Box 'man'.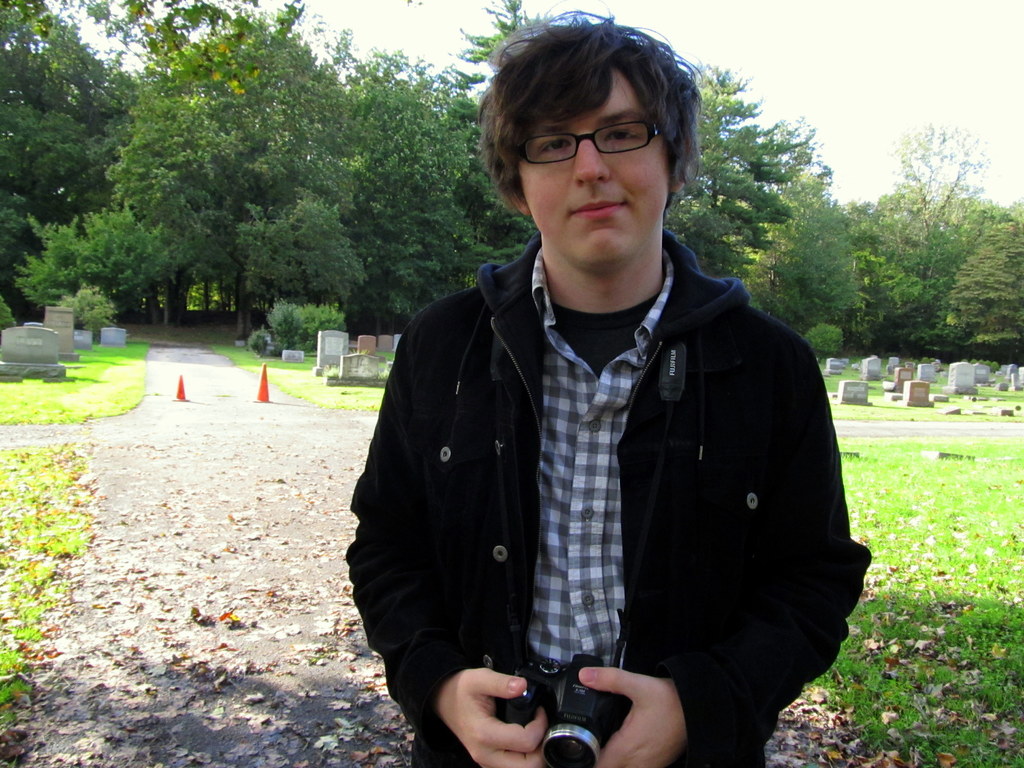
(356,50,896,767).
